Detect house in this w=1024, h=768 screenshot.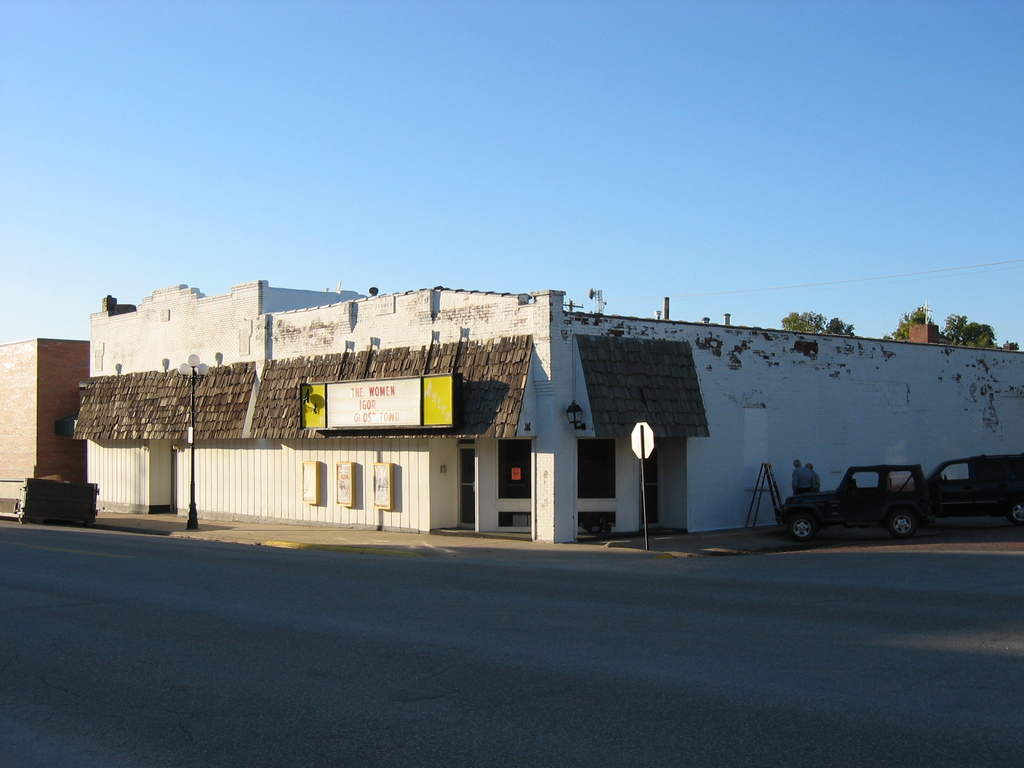
Detection: select_region(54, 269, 1007, 547).
